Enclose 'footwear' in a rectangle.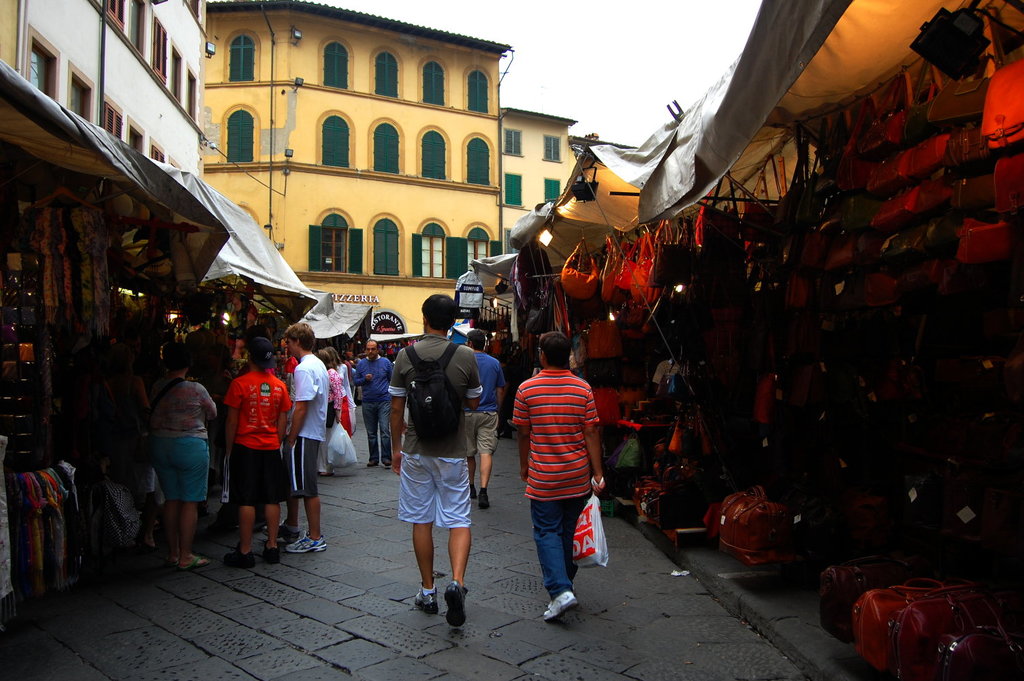
select_region(479, 493, 490, 509).
